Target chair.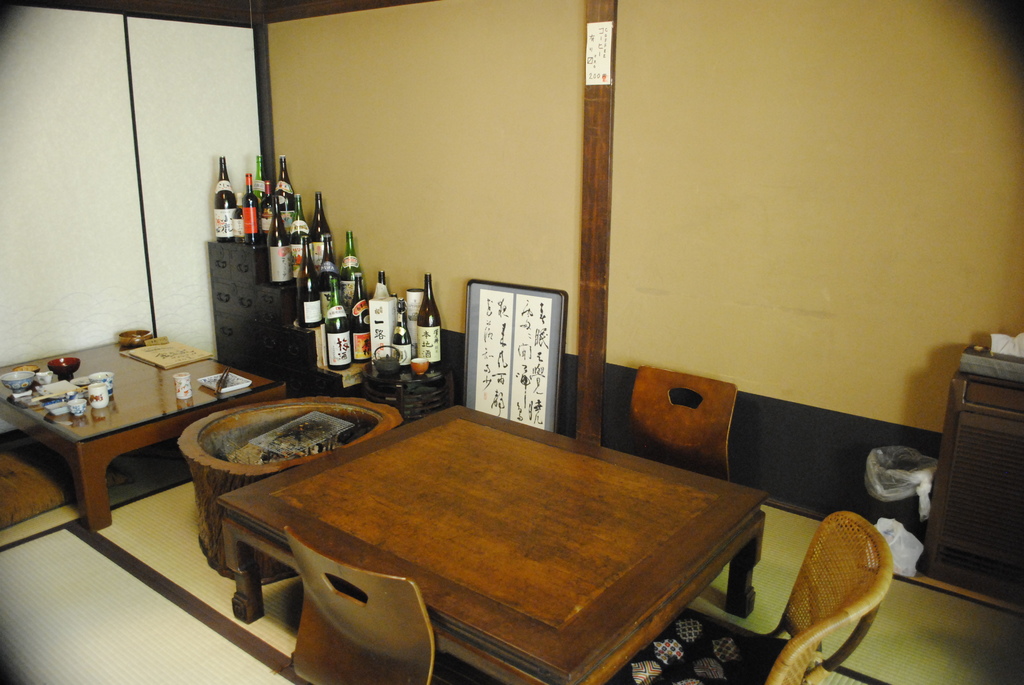
Target region: select_region(739, 502, 911, 678).
